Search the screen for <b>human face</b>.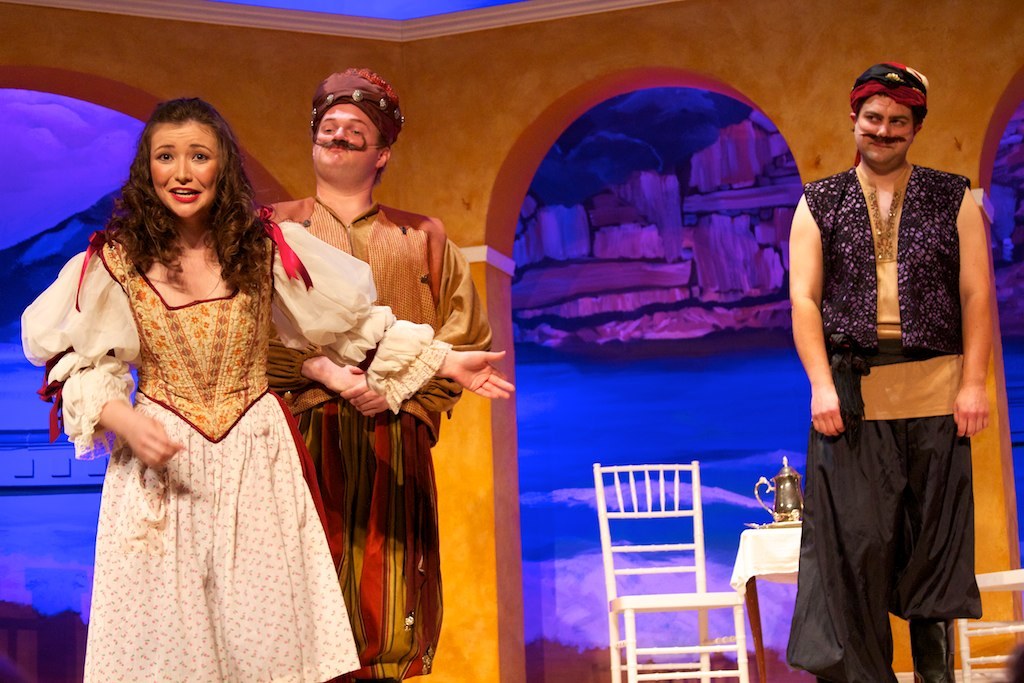
Found at 313:106:376:177.
